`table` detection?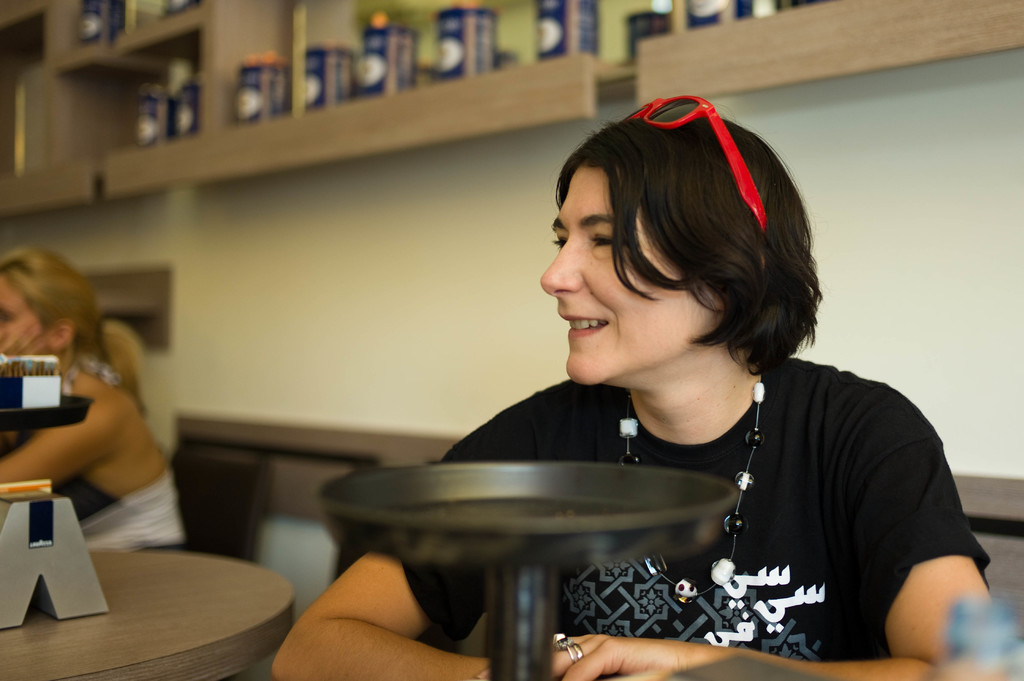
<bbox>0, 536, 337, 676</bbox>
